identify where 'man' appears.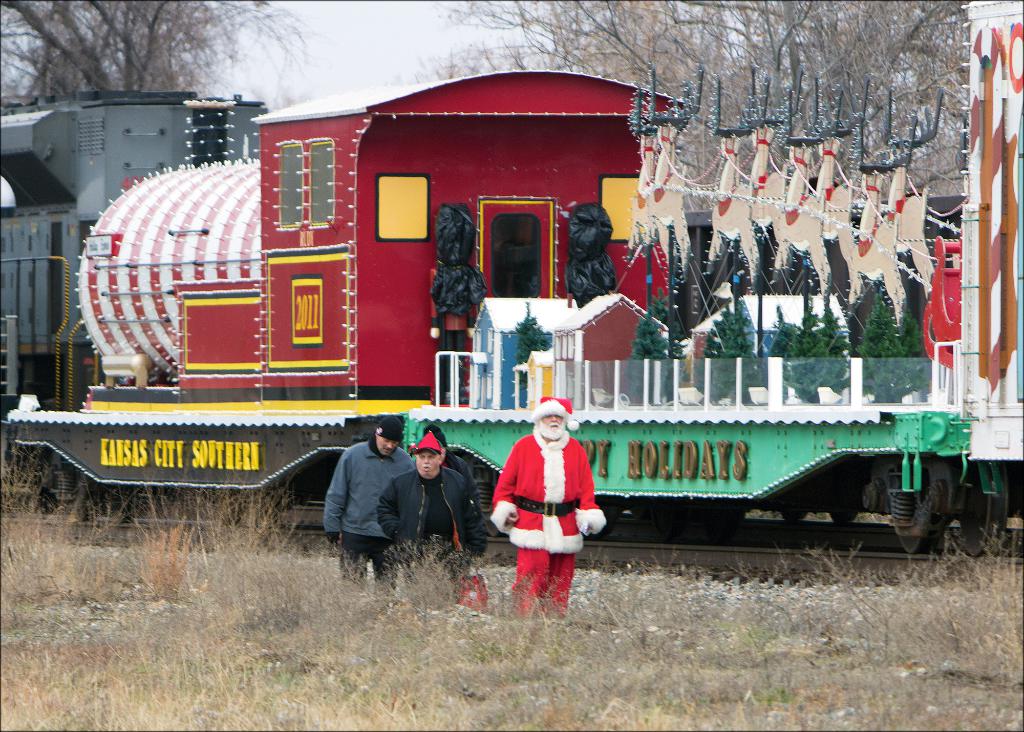
Appears at <region>502, 394, 614, 608</region>.
